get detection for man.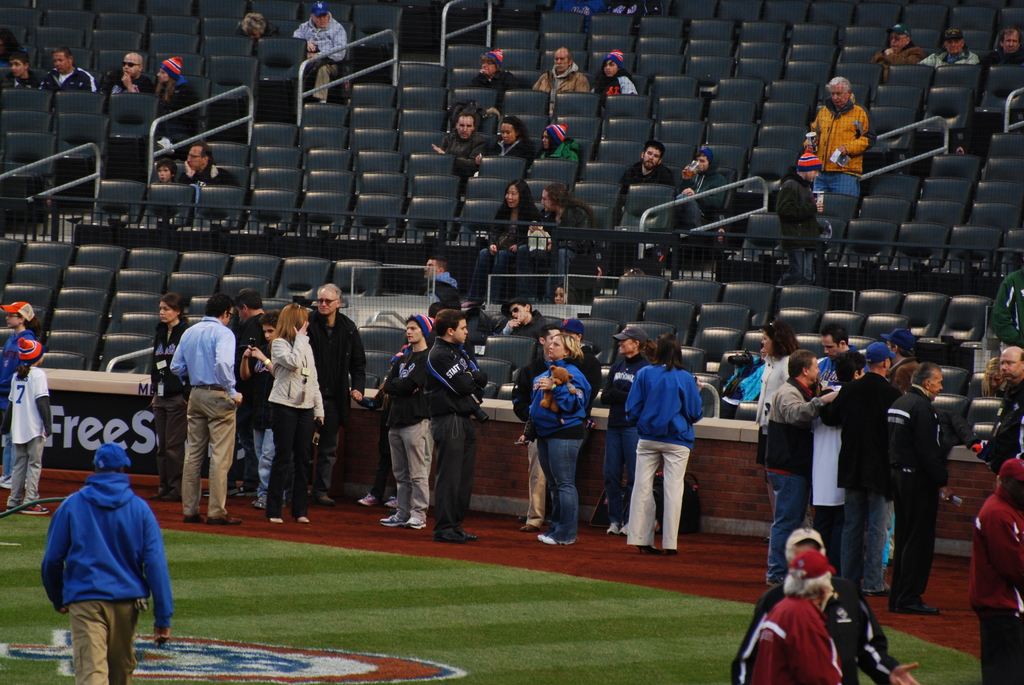
Detection: bbox=[421, 248, 467, 316].
